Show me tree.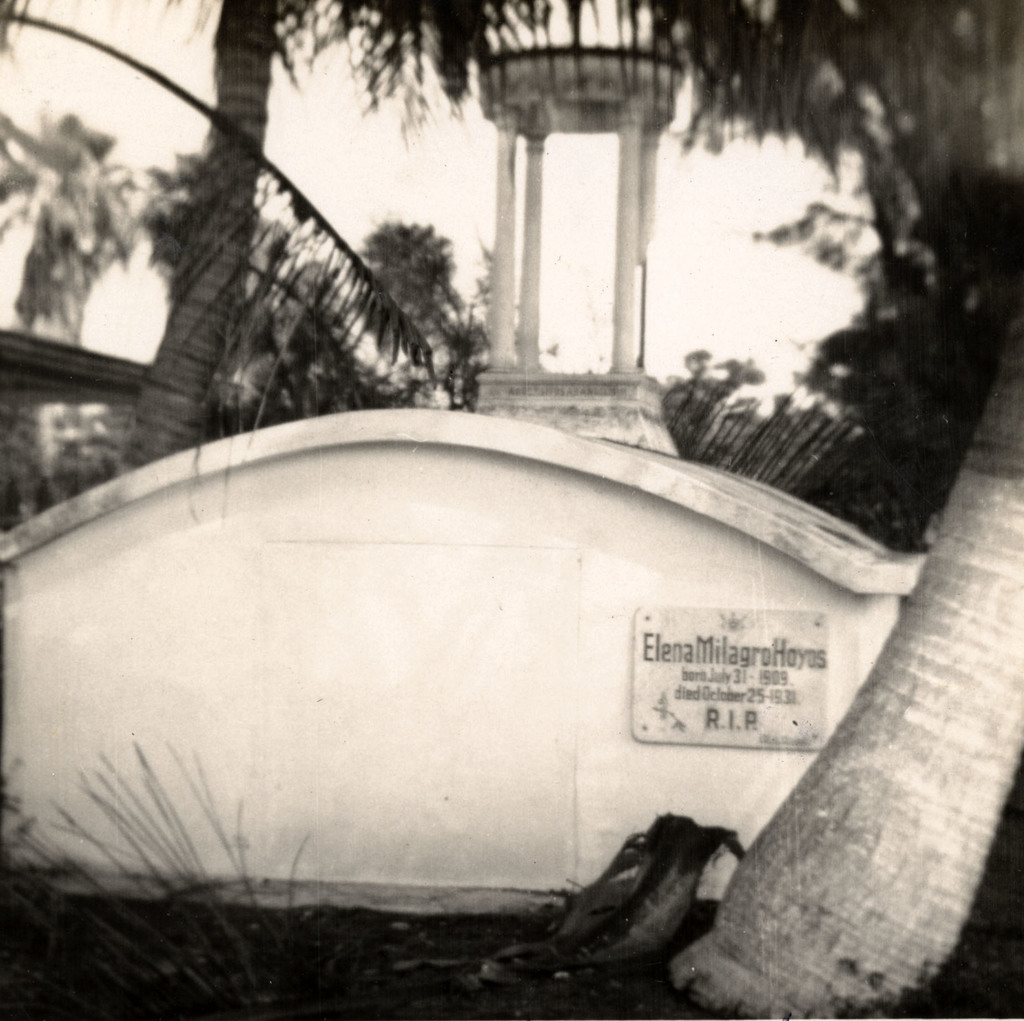
tree is here: {"left": 0, "top": 0, "right": 438, "bottom": 397}.
